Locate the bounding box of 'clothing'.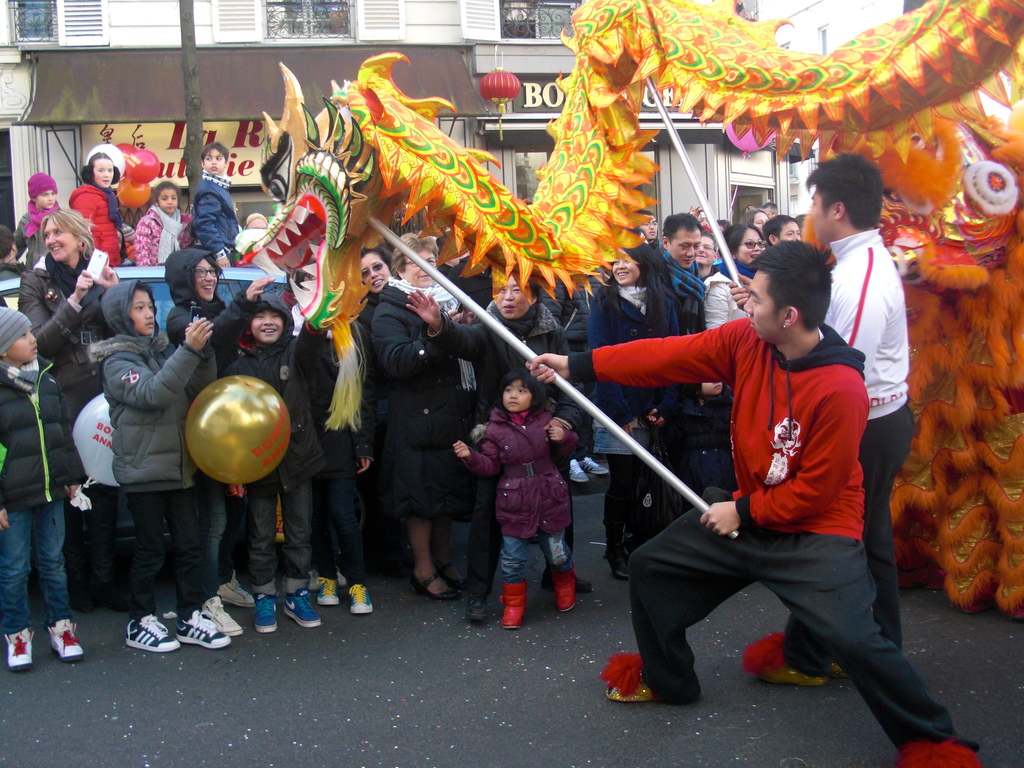
Bounding box: select_region(0, 304, 86, 632).
